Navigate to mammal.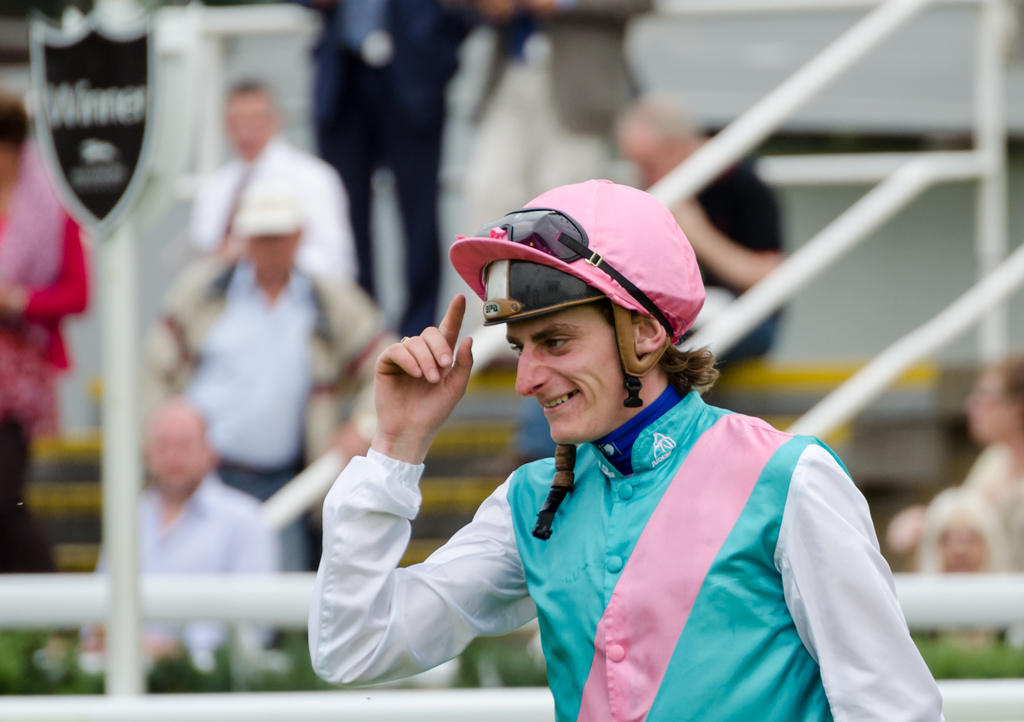
Navigation target: {"left": 884, "top": 349, "right": 1023, "bottom": 580}.
